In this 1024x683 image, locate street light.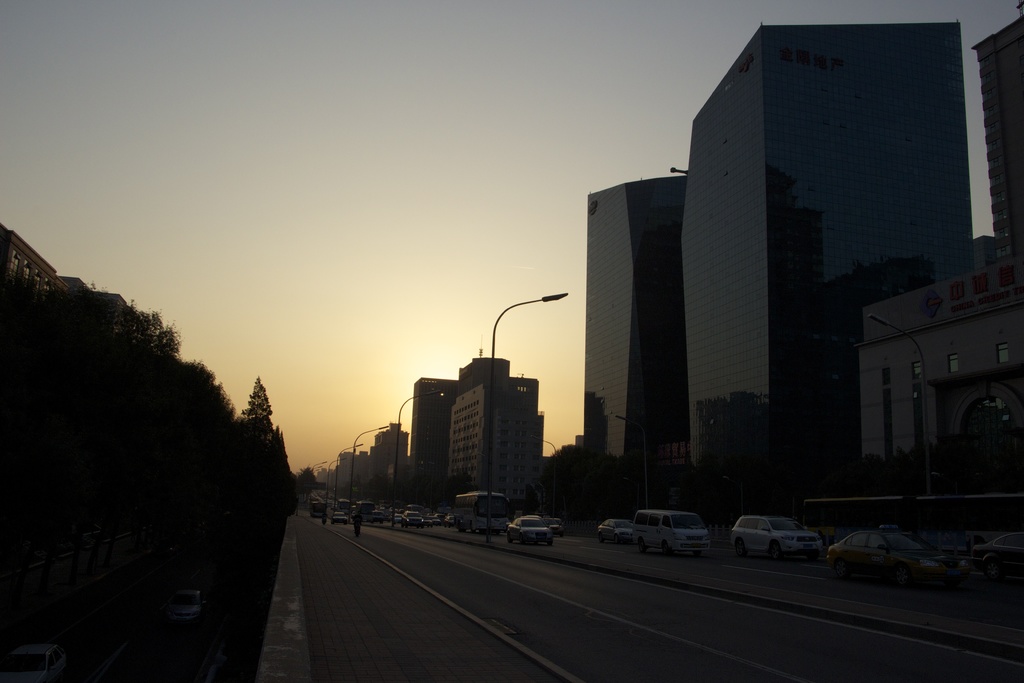
Bounding box: 525:433:561:518.
